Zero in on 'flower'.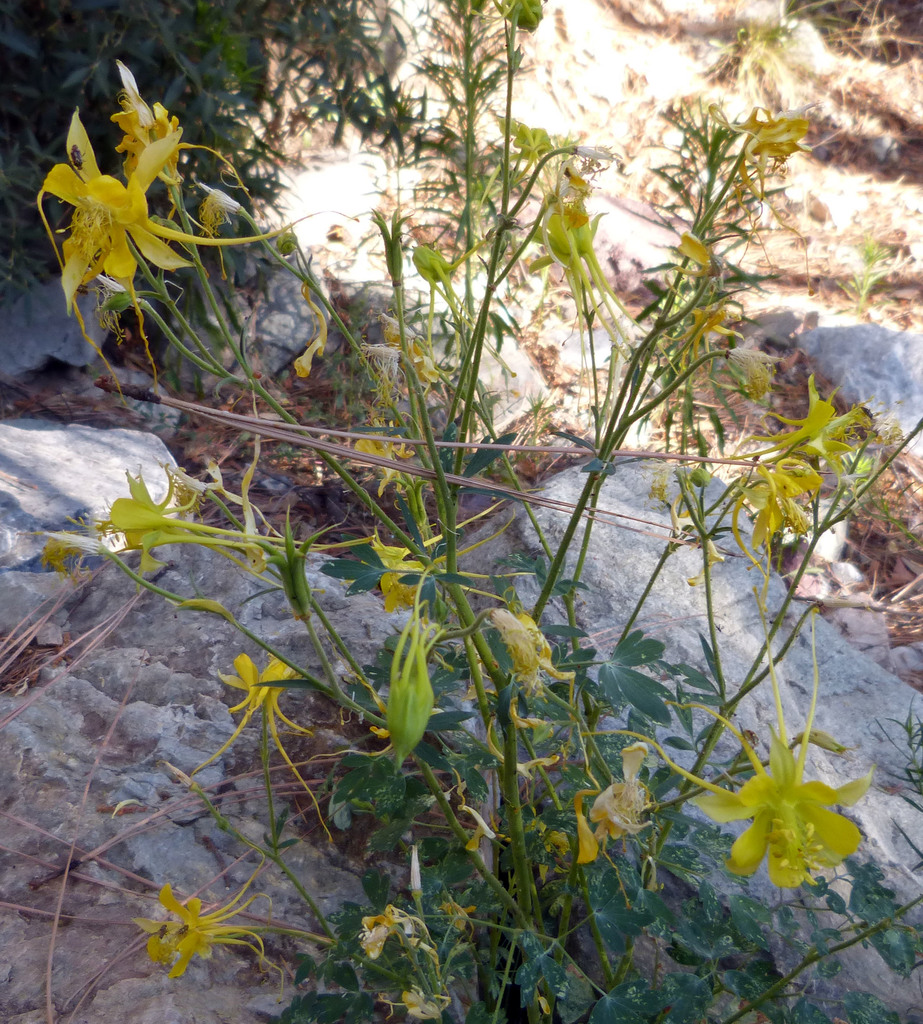
Zeroed in: bbox(476, 601, 581, 692).
